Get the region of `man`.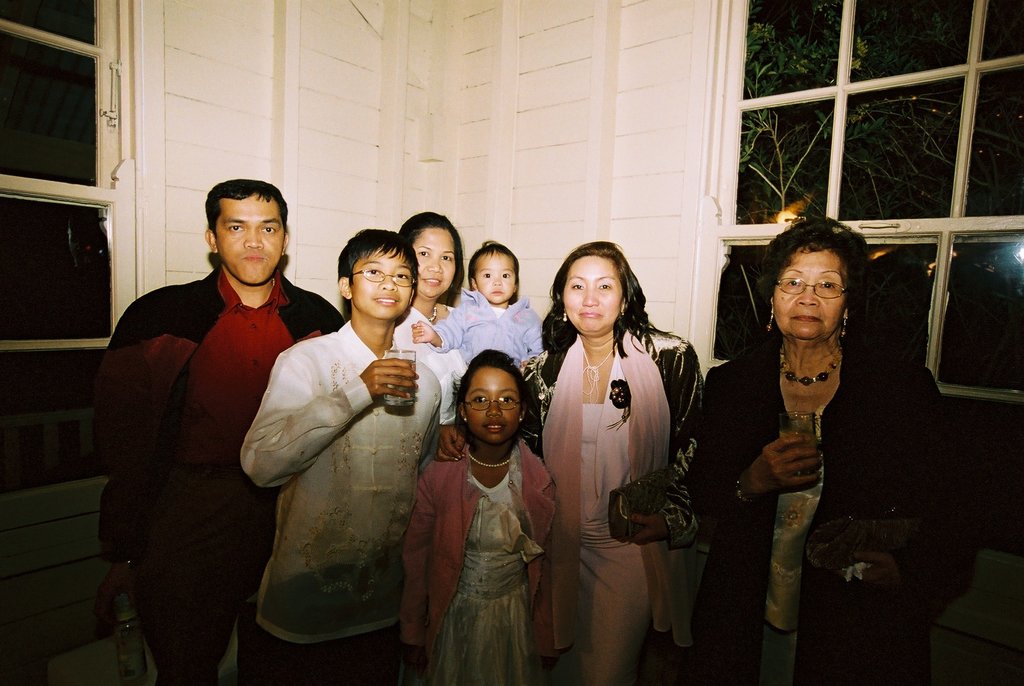
pyautogui.locateOnScreen(241, 225, 439, 685).
